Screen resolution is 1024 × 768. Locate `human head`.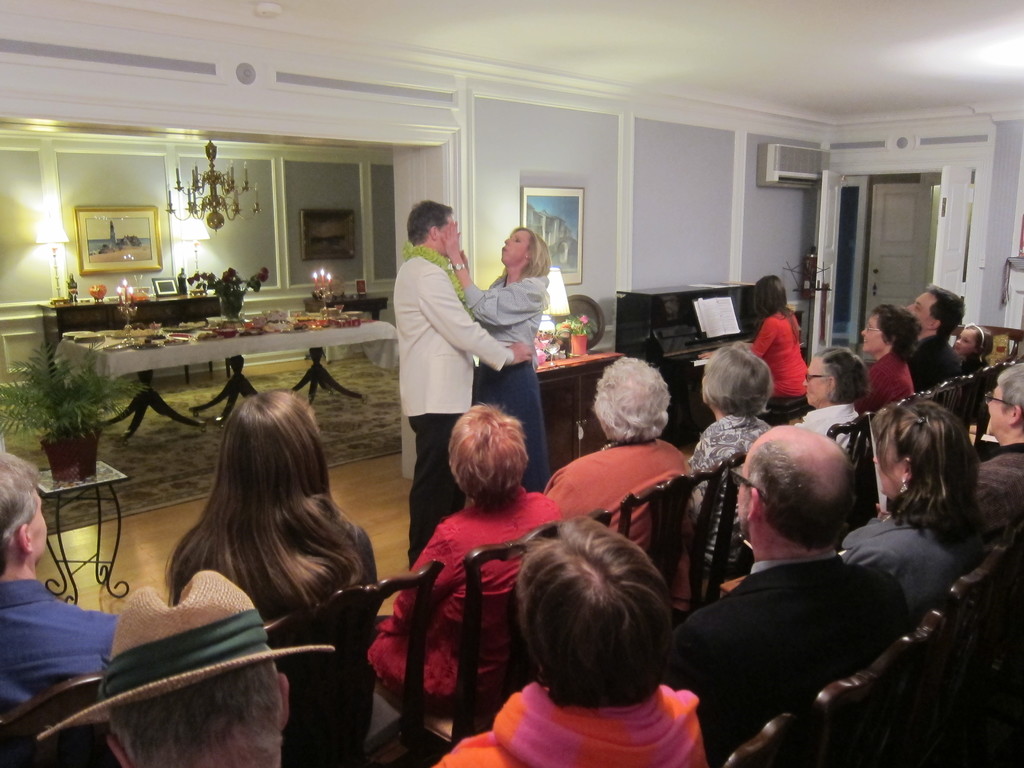
Rect(749, 275, 788, 320).
